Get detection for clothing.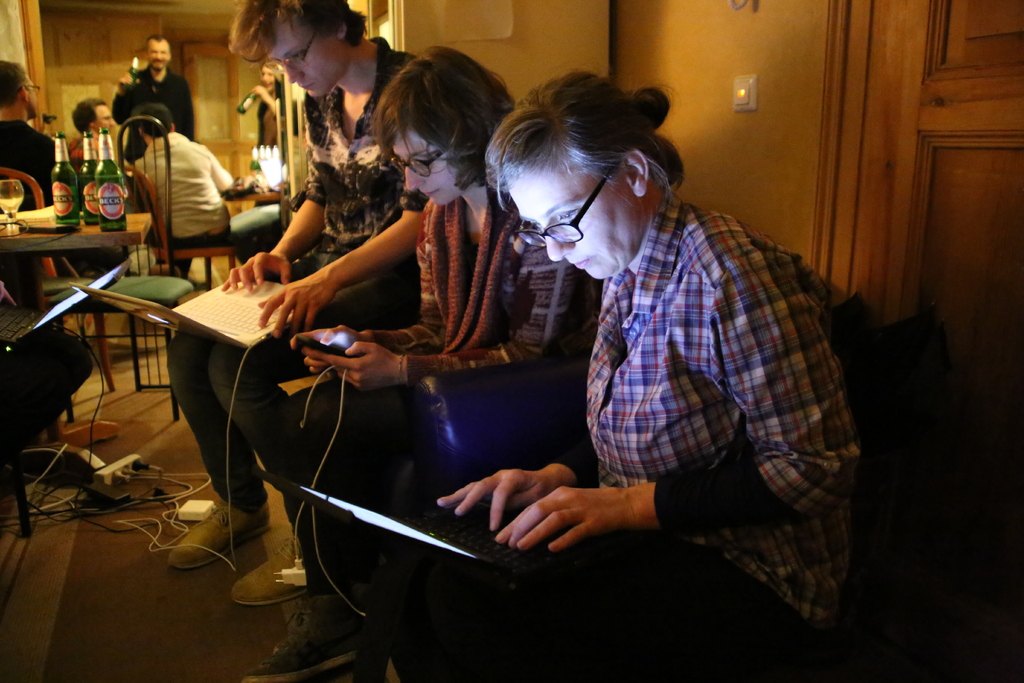
Detection: l=138, t=133, r=241, b=249.
